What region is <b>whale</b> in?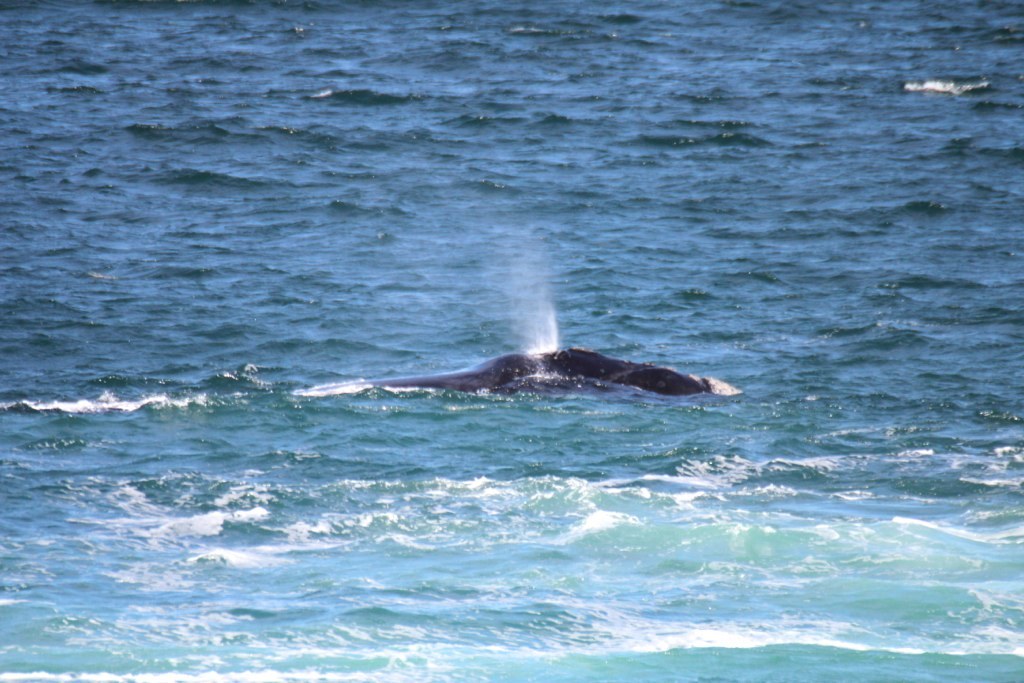
[315, 341, 748, 399].
